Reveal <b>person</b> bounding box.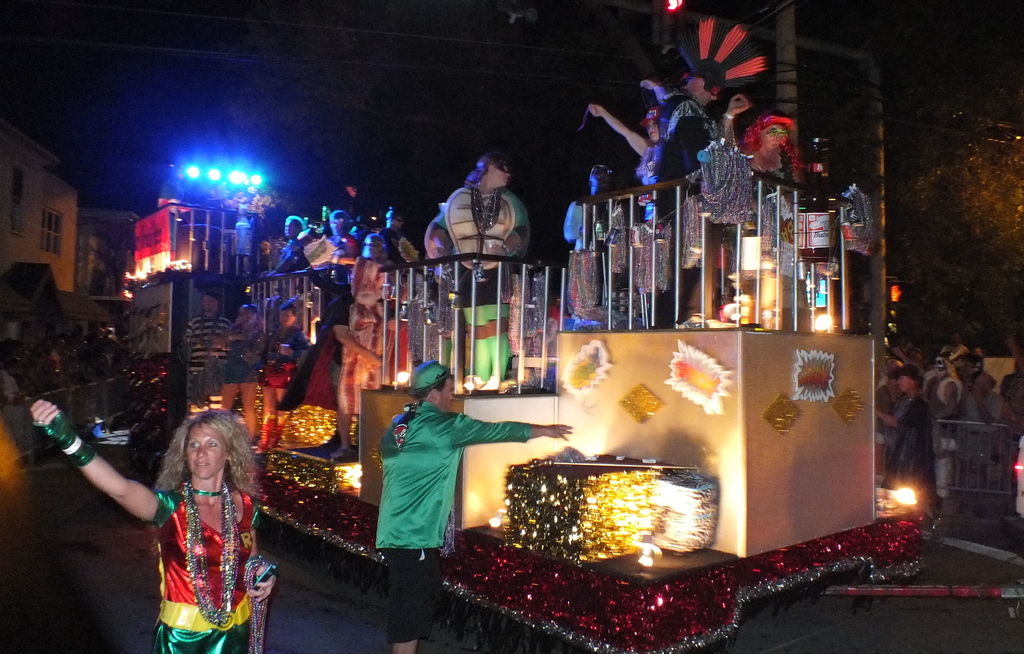
Revealed: 260, 210, 312, 298.
